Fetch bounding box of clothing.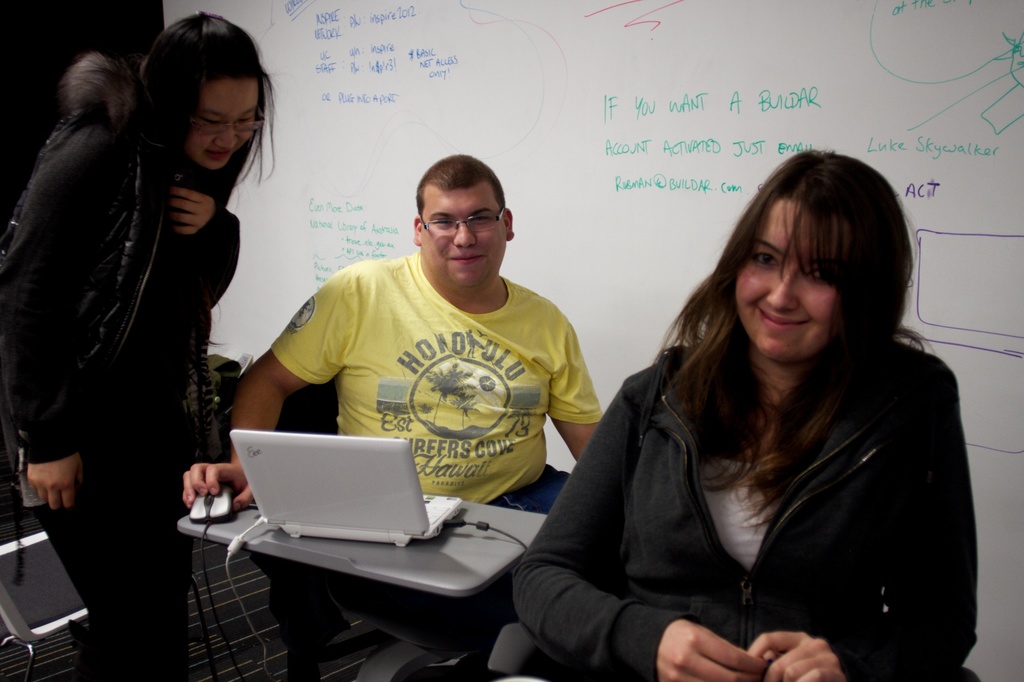
Bbox: rect(269, 255, 603, 676).
